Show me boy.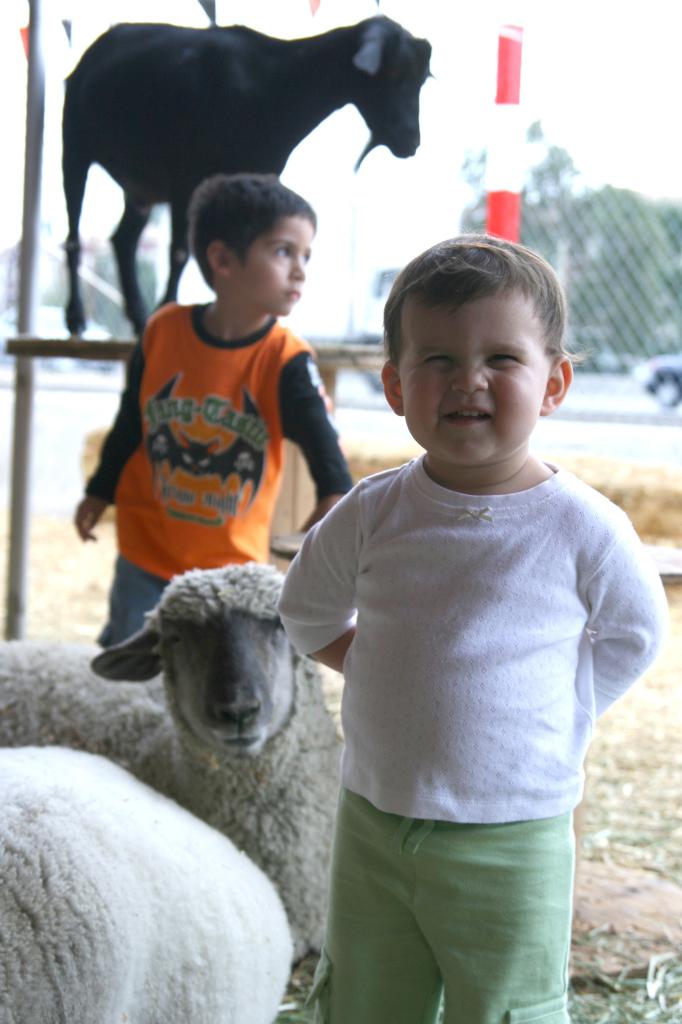
boy is here: (278, 228, 681, 1016).
